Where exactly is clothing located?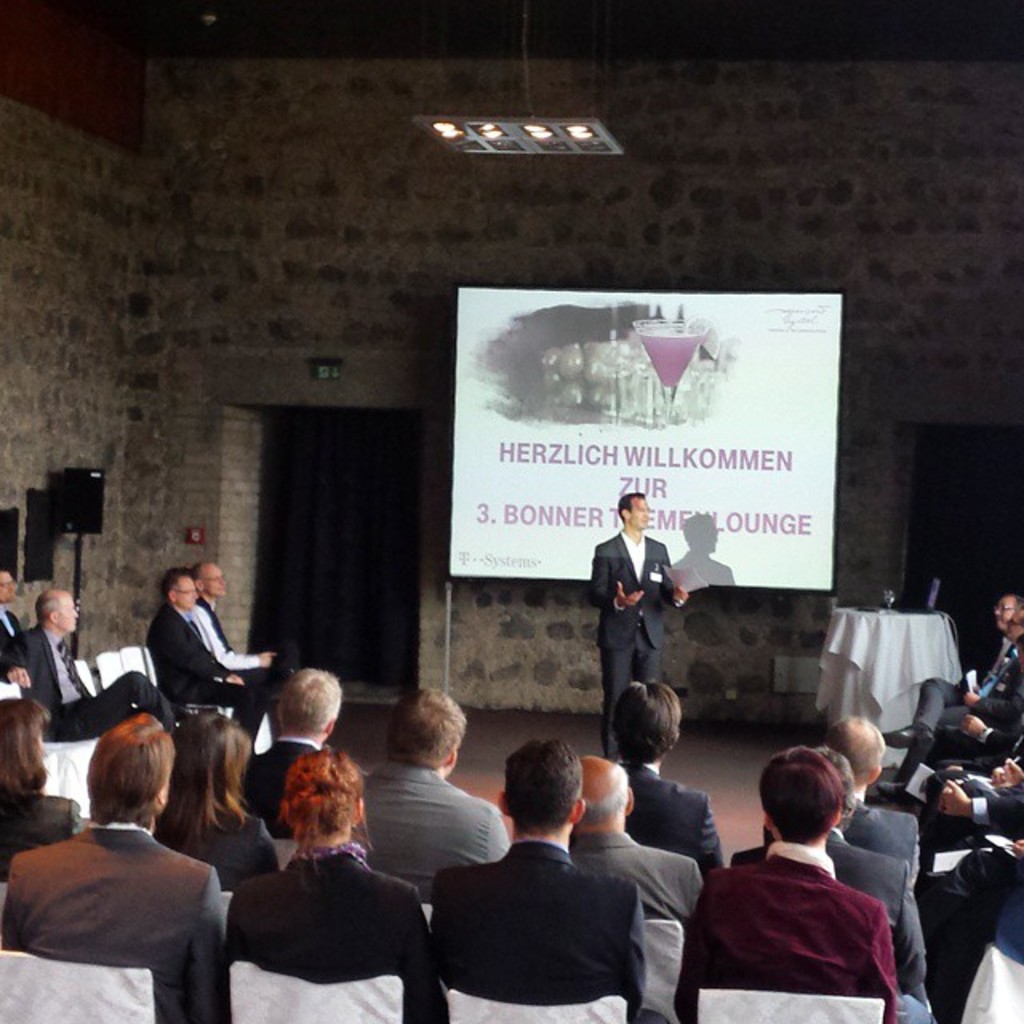
Its bounding box is (x1=219, y1=846, x2=435, y2=1022).
